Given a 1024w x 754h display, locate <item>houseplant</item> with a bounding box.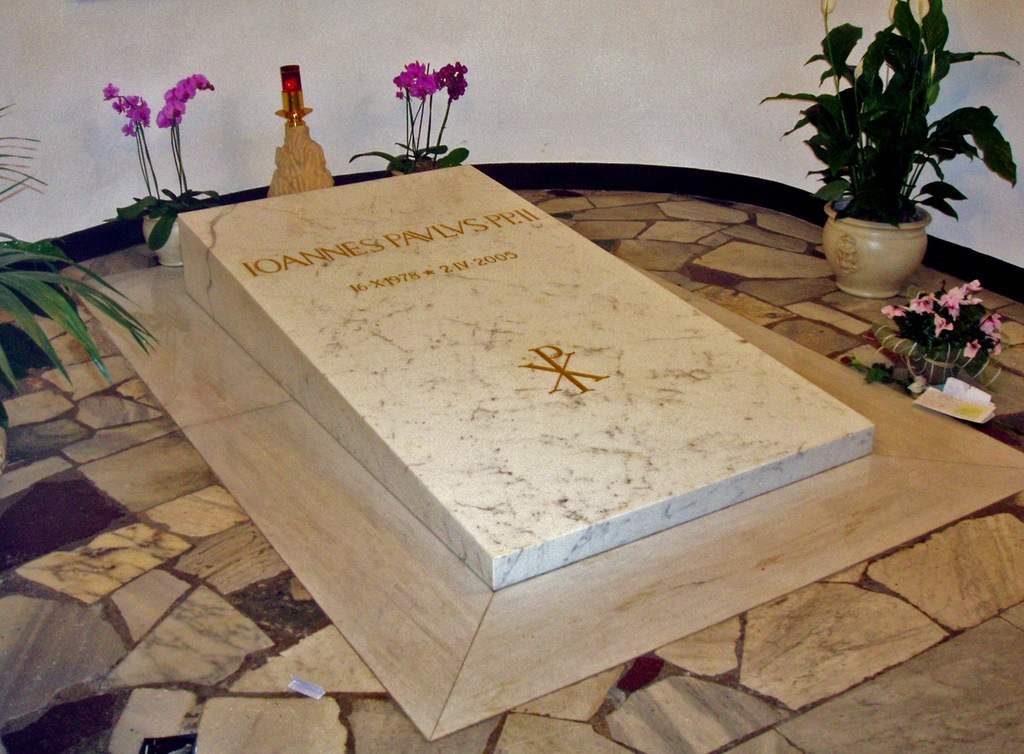
Located: 108/68/218/269.
